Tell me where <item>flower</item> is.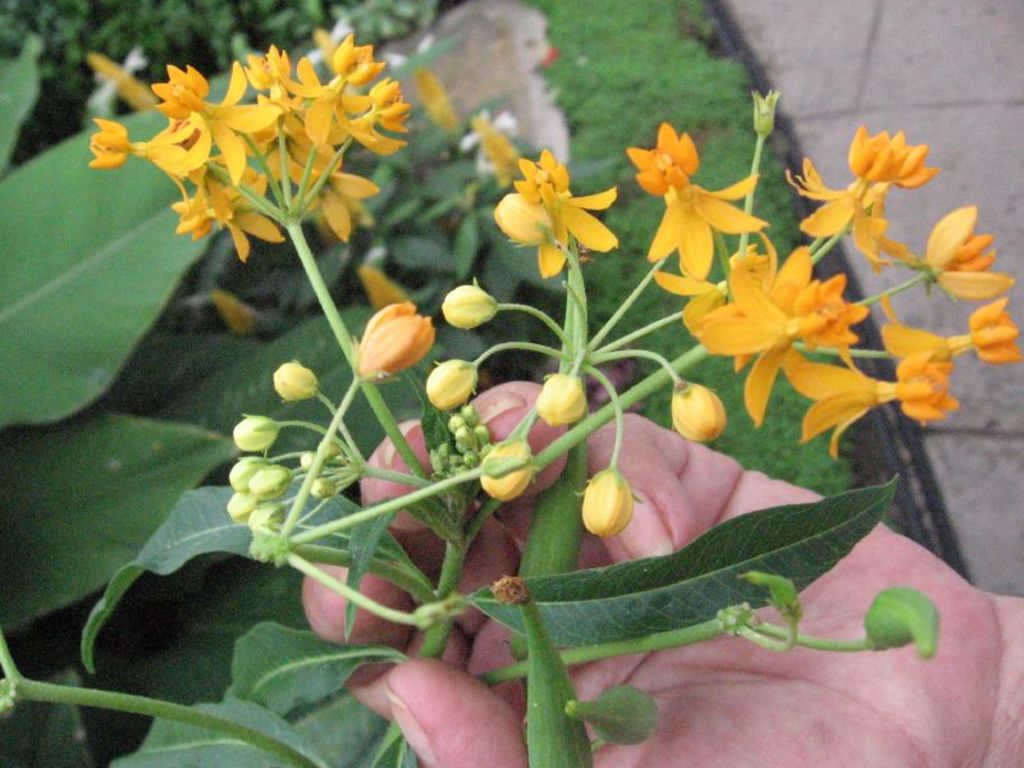
<item>flower</item> is at box(90, 45, 160, 118).
